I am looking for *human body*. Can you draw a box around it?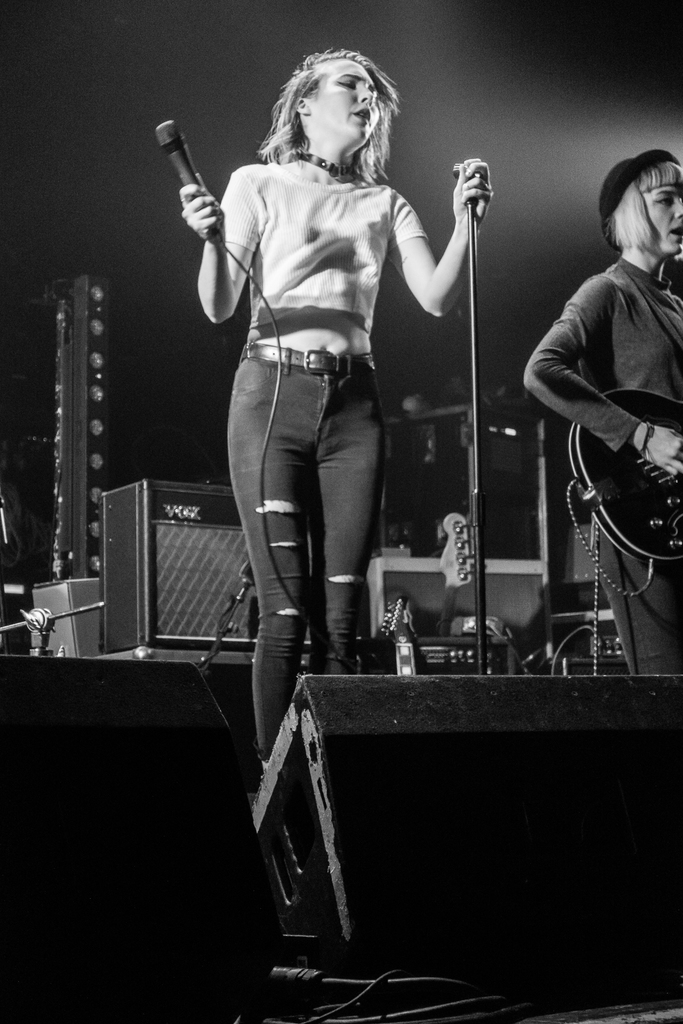
Sure, the bounding box is <region>525, 152, 682, 689</region>.
